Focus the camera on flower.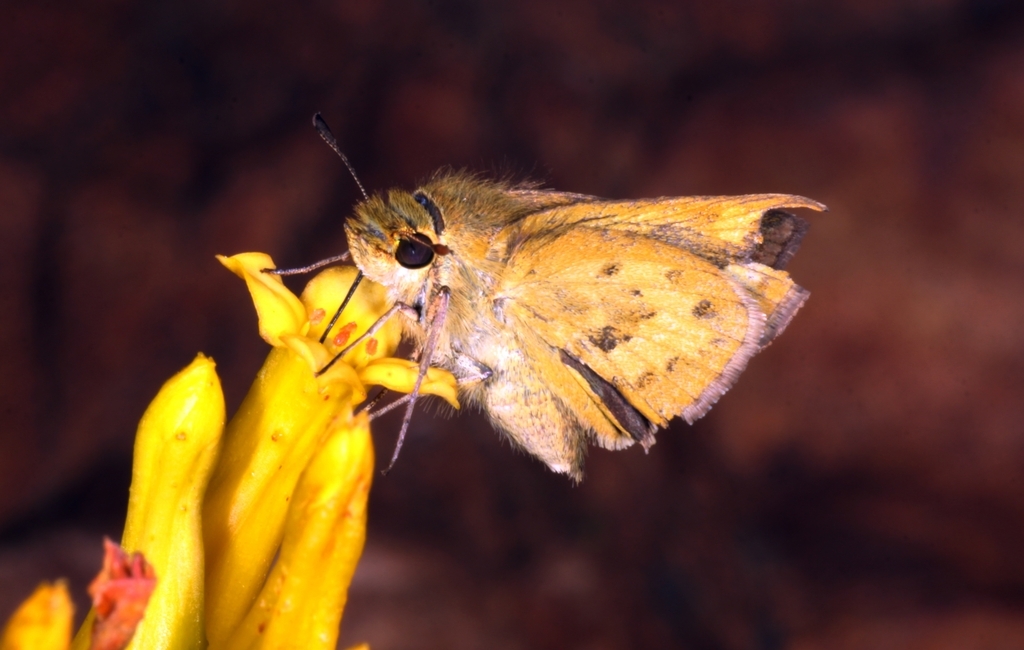
Focus region: bbox=[0, 251, 456, 649].
